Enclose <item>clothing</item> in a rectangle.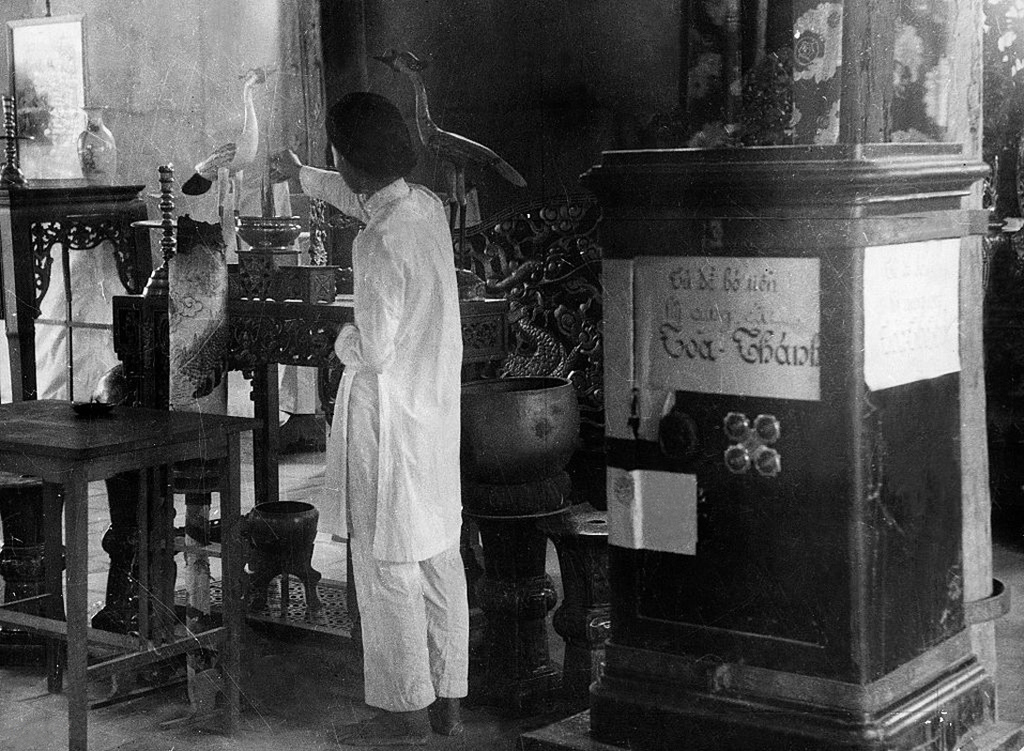
crop(309, 168, 469, 713).
